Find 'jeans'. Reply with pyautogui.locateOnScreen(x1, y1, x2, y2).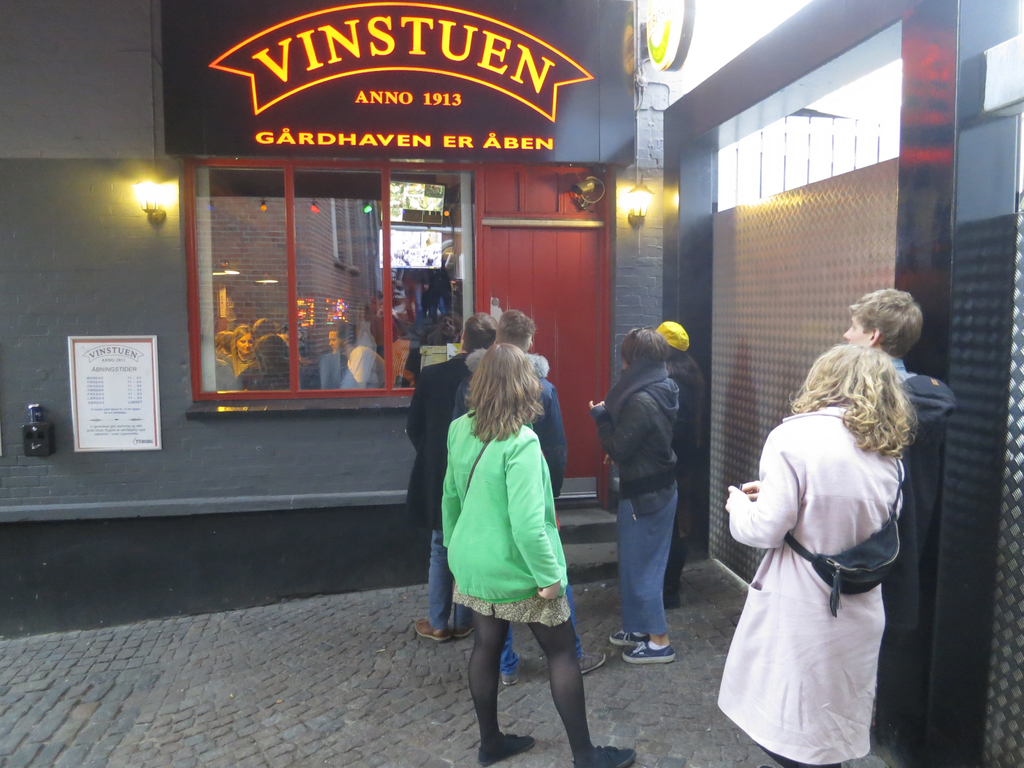
pyautogui.locateOnScreen(426, 527, 453, 632).
